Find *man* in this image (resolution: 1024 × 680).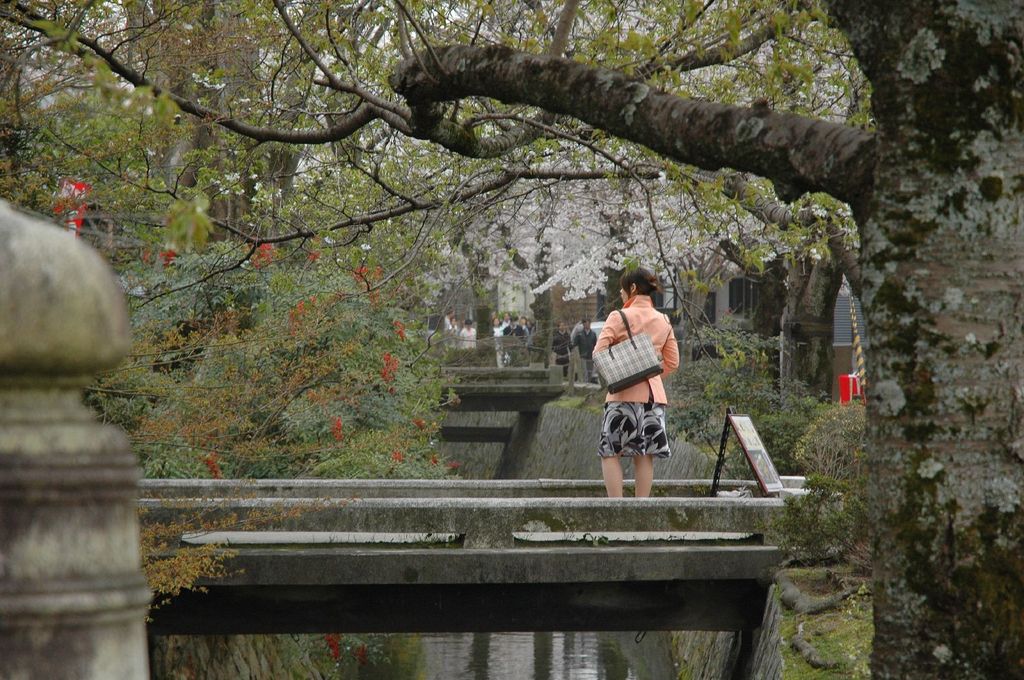
BBox(552, 322, 569, 374).
